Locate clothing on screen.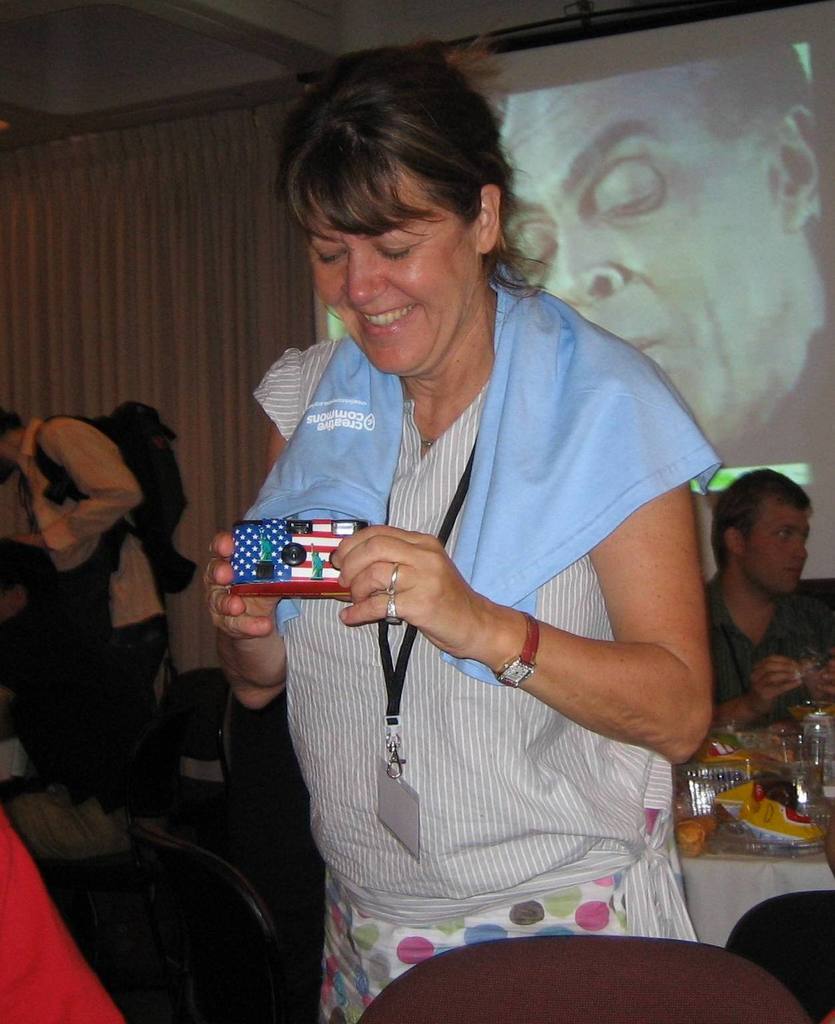
On screen at region(0, 807, 125, 1023).
